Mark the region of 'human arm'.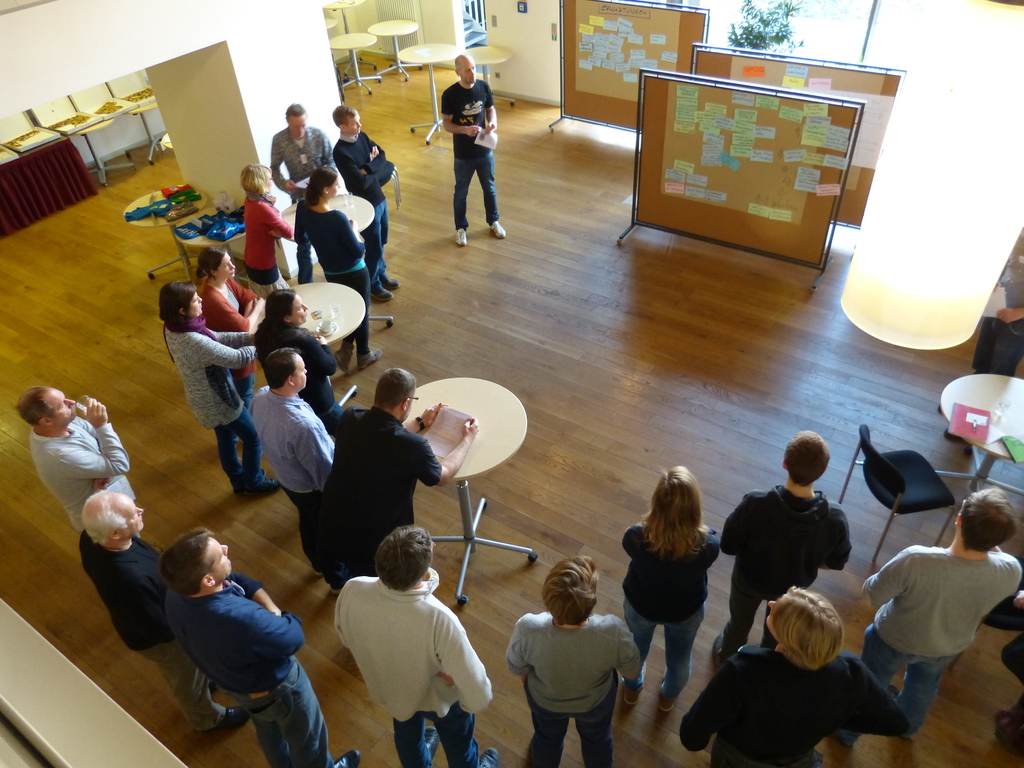
Region: 216:296:266:332.
